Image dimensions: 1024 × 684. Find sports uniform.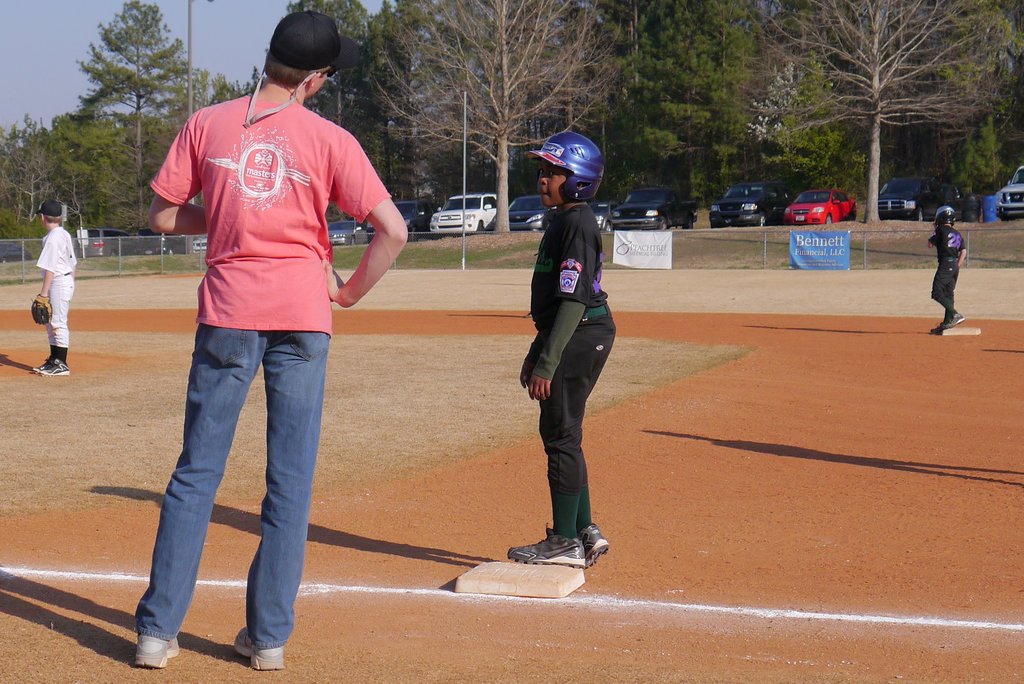
rect(35, 220, 91, 357).
